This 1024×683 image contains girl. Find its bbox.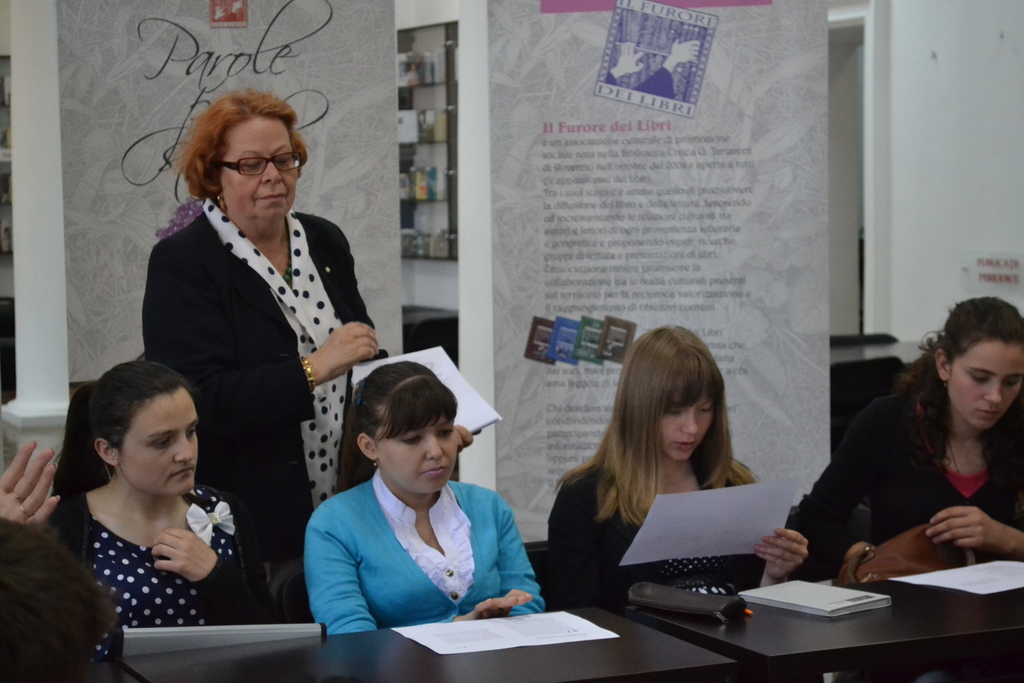
783,283,1023,580.
